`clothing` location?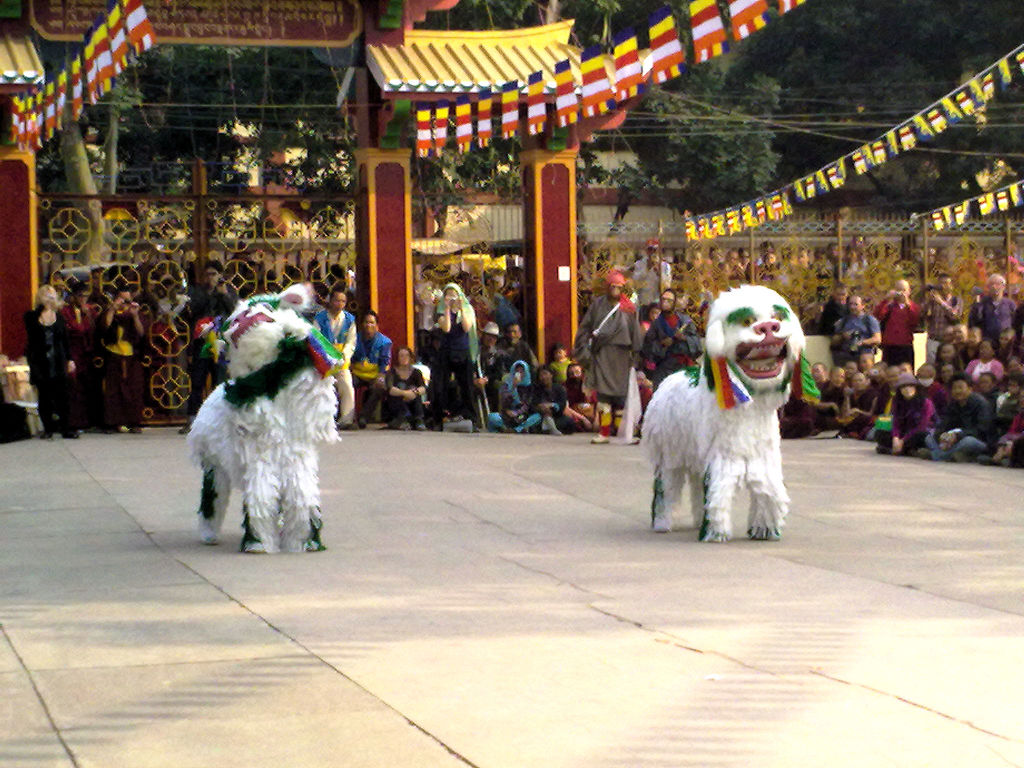
477 335 521 375
